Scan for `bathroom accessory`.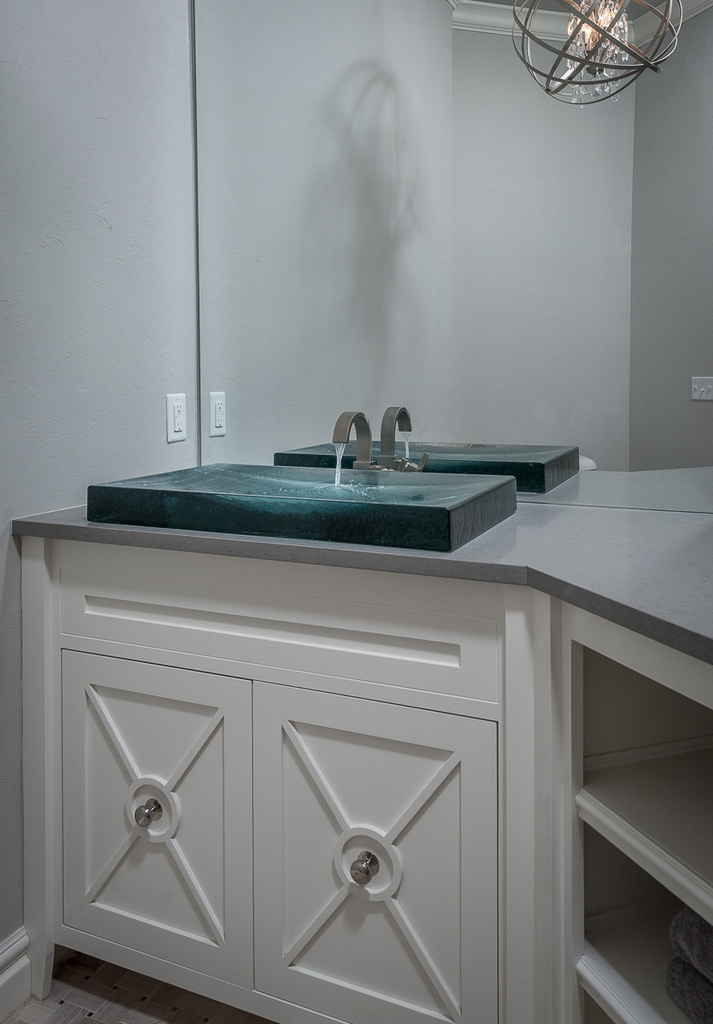
Scan result: {"x1": 80, "y1": 452, "x2": 554, "y2": 555}.
